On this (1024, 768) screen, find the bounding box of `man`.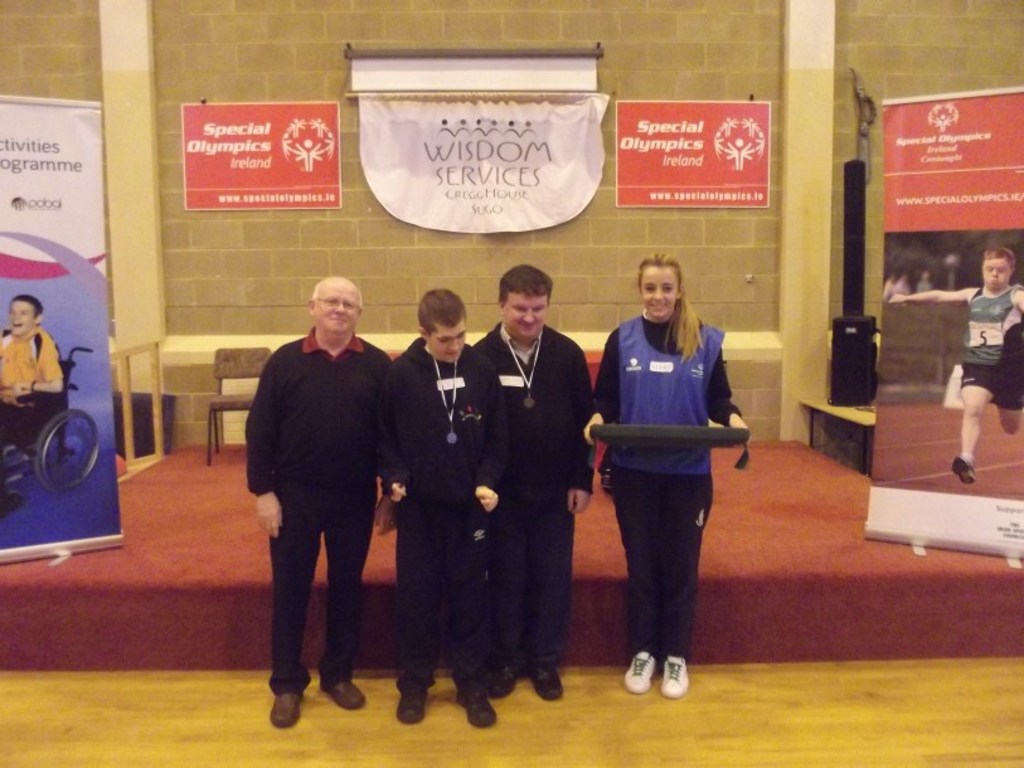
Bounding box: BBox(470, 262, 596, 701).
